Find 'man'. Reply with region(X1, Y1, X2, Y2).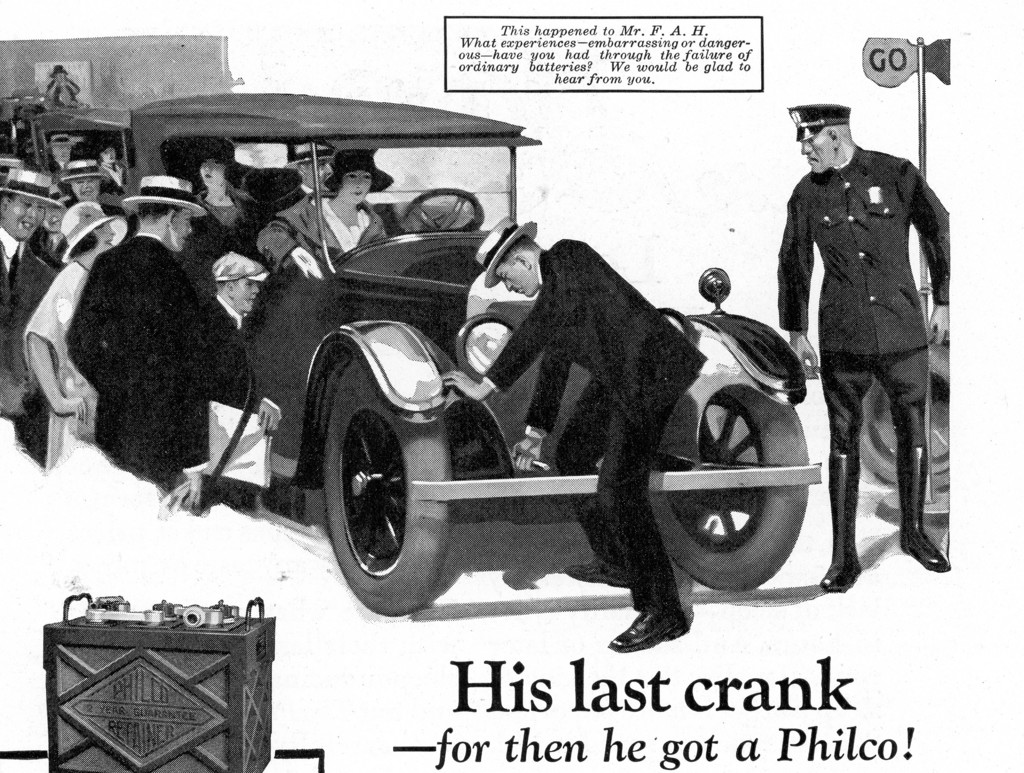
region(67, 175, 291, 489).
